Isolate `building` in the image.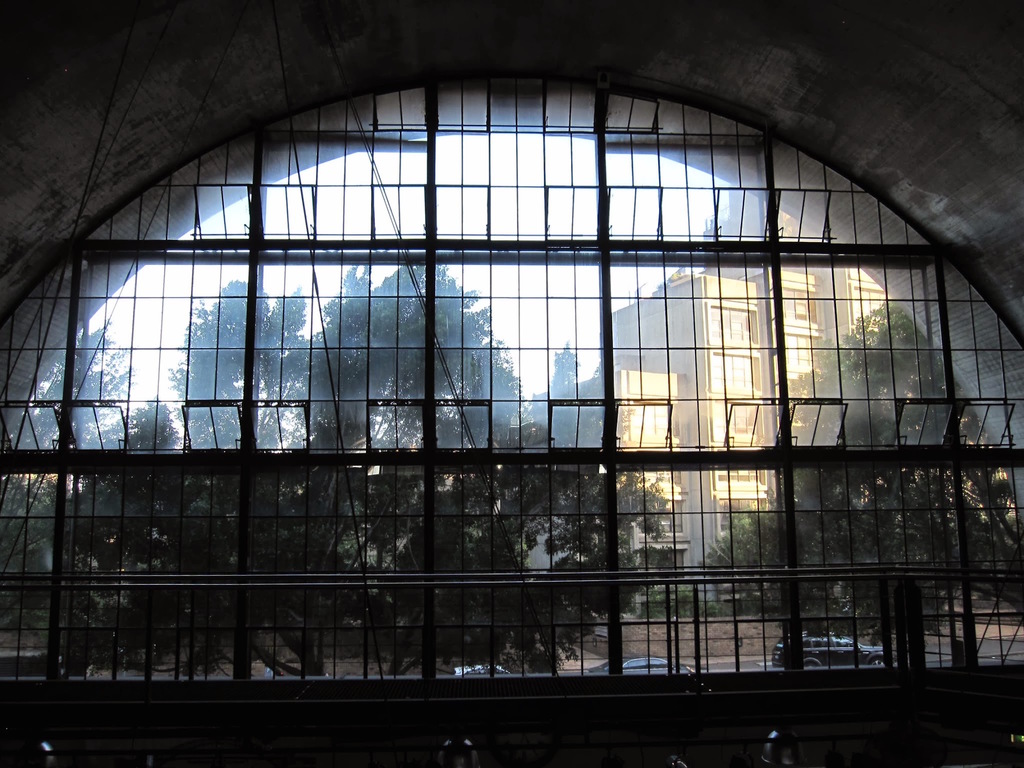
Isolated region: <region>536, 182, 900, 620</region>.
